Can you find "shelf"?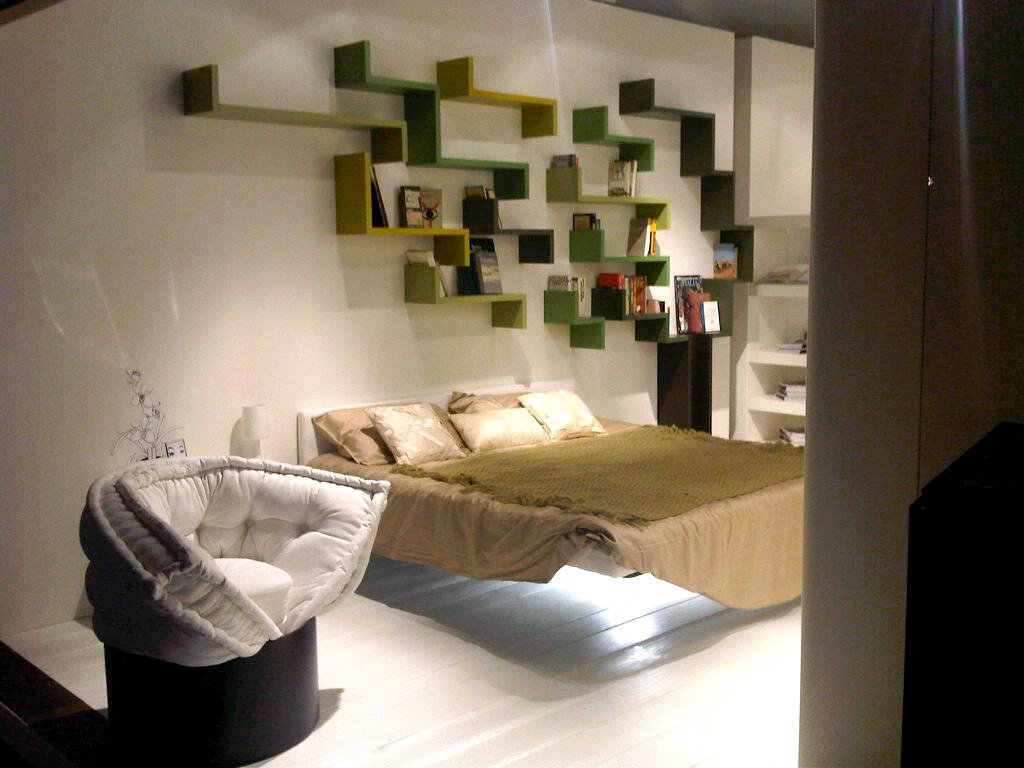
Yes, bounding box: locate(573, 216, 670, 281).
